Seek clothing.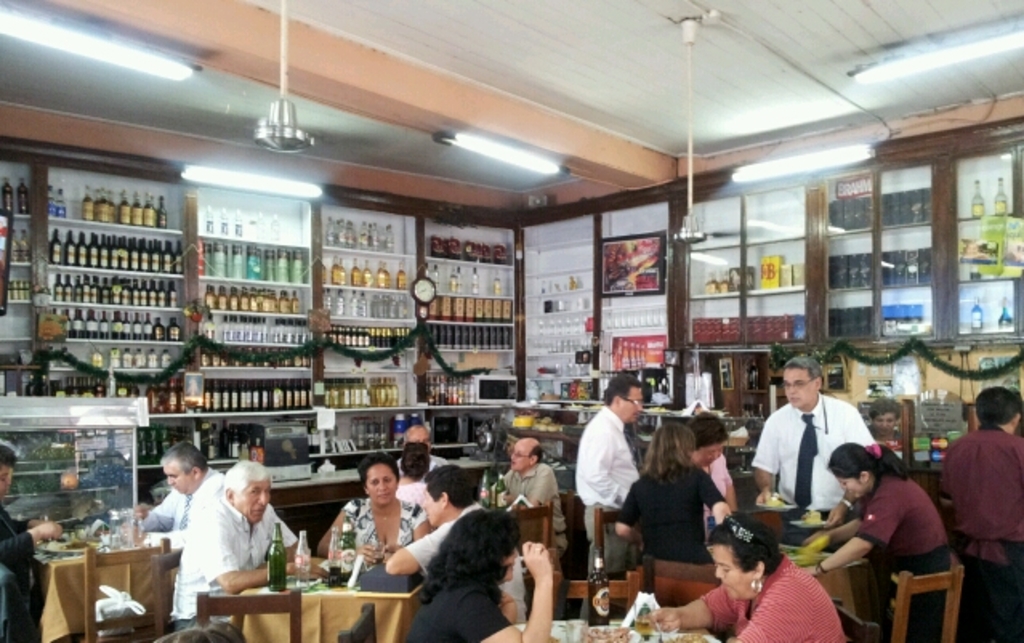
rect(859, 465, 952, 598).
